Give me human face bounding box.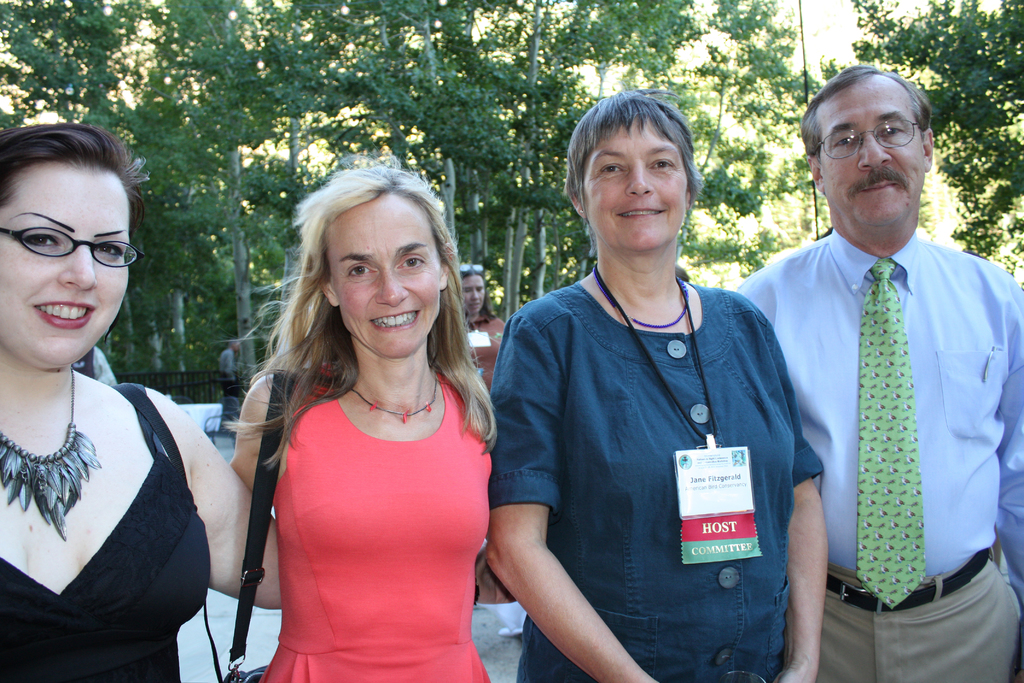
bbox(332, 191, 439, 352).
